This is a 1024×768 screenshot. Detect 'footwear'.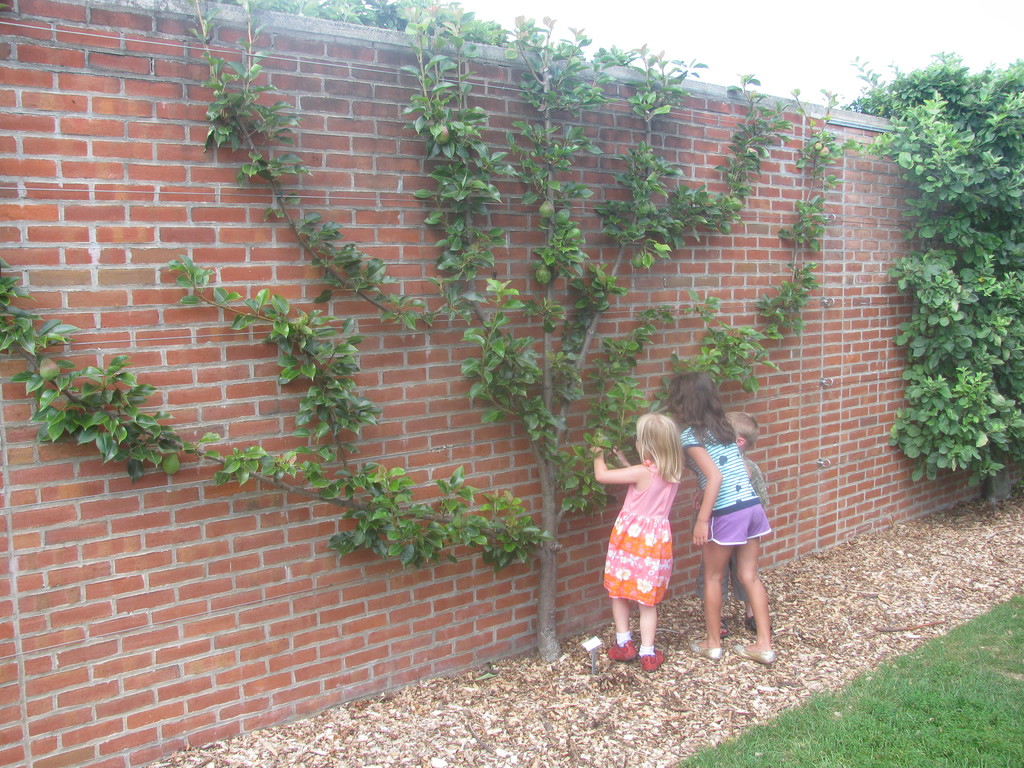
select_region(742, 617, 776, 636).
